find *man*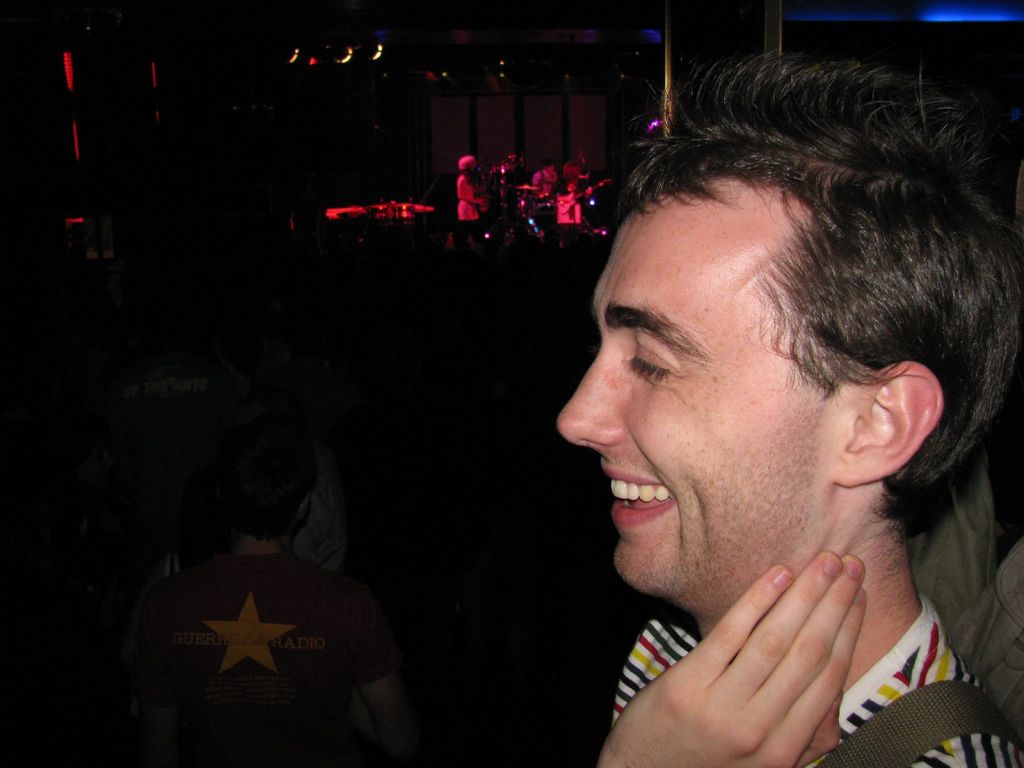
x1=427, y1=63, x2=1023, y2=767
